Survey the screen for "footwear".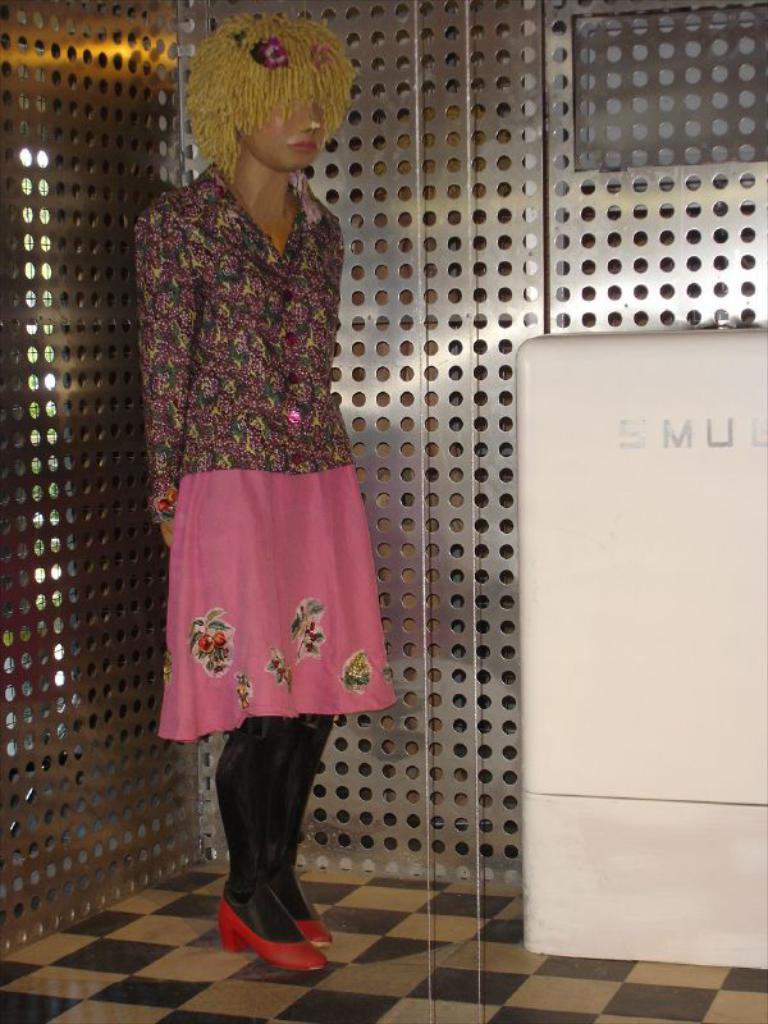
Survey found: locate(266, 870, 329, 946).
